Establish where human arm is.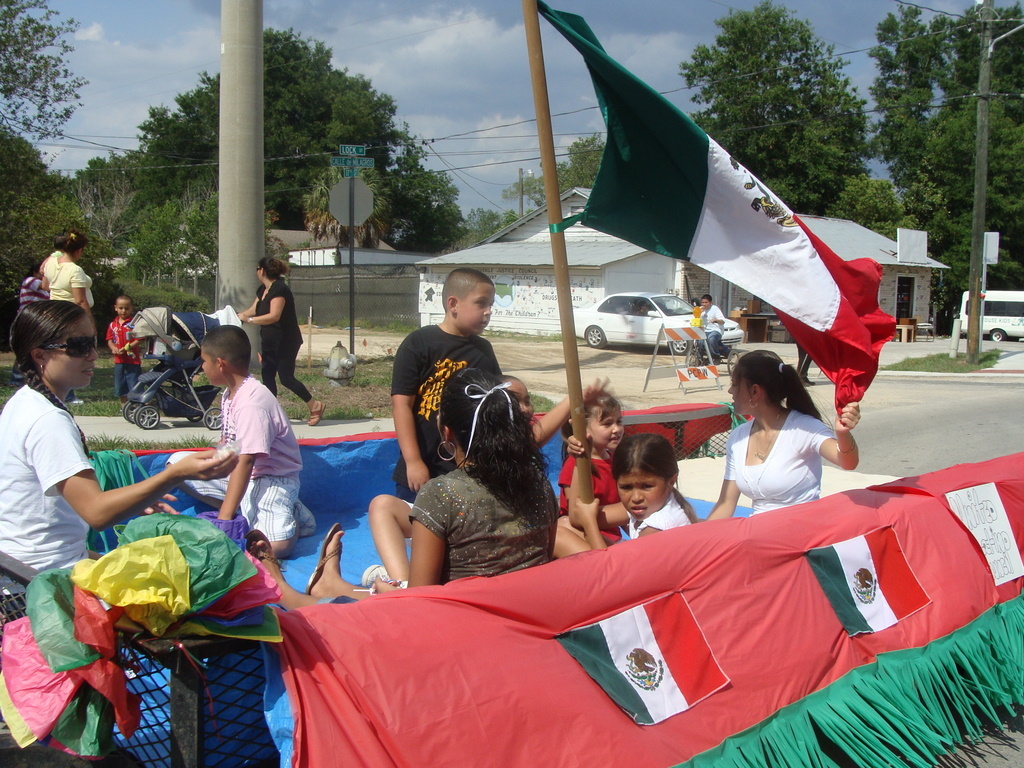
Established at select_region(53, 444, 243, 537).
